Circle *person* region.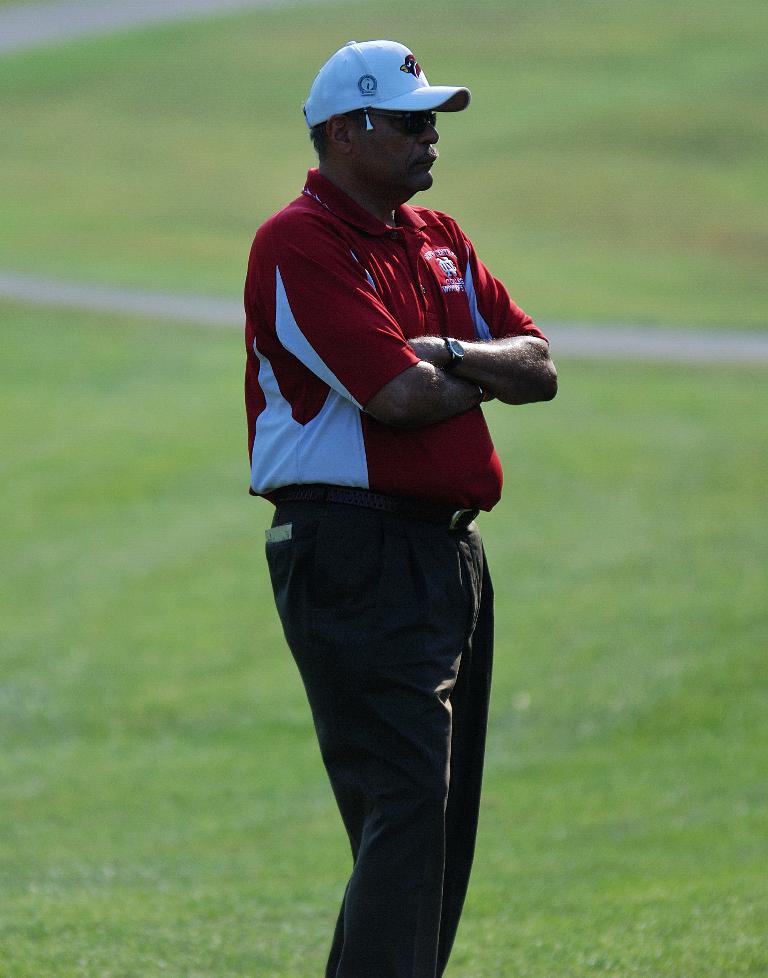
Region: bbox=[244, 40, 559, 977].
